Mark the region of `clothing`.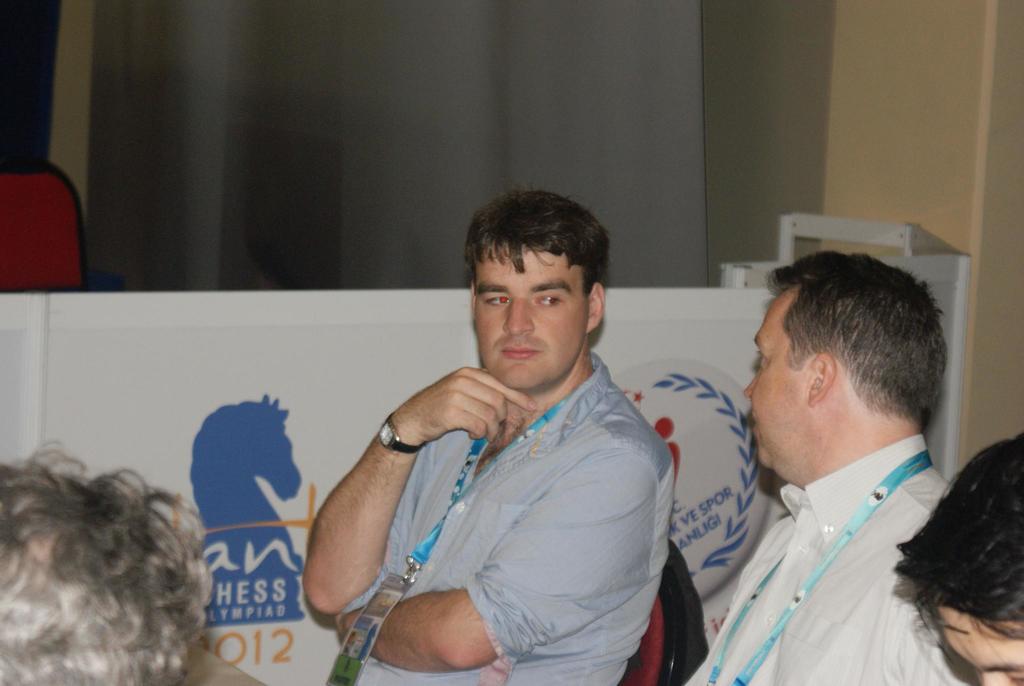
Region: [x1=676, y1=430, x2=974, y2=685].
